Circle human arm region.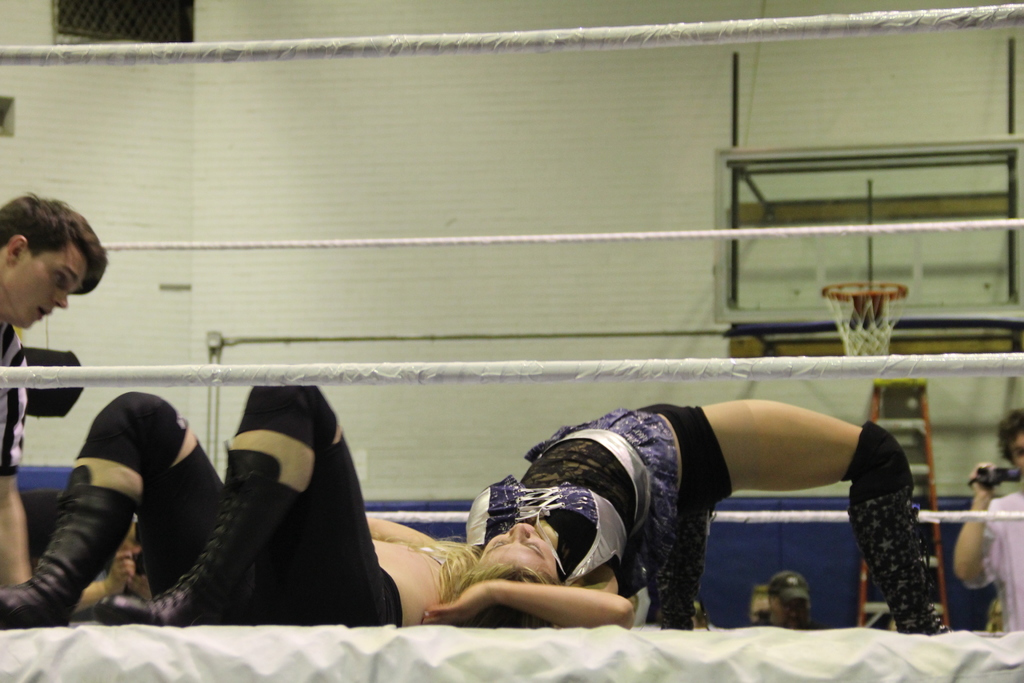
Region: 0/471/31/588.
